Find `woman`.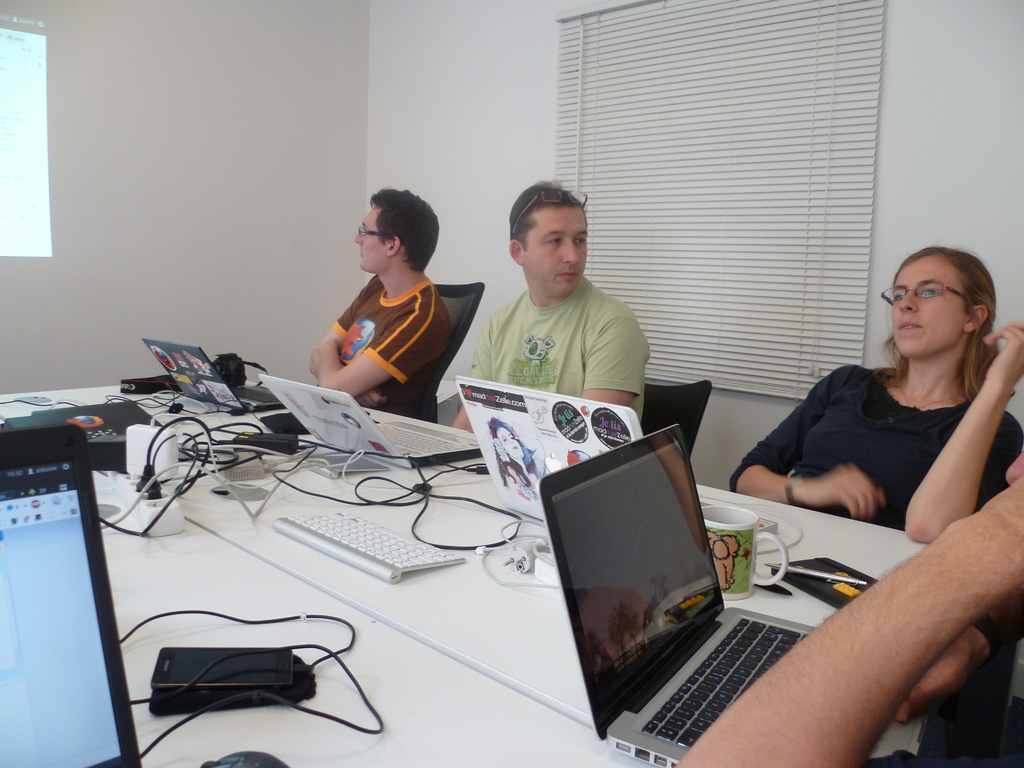
{"x1": 699, "y1": 234, "x2": 1011, "y2": 691}.
